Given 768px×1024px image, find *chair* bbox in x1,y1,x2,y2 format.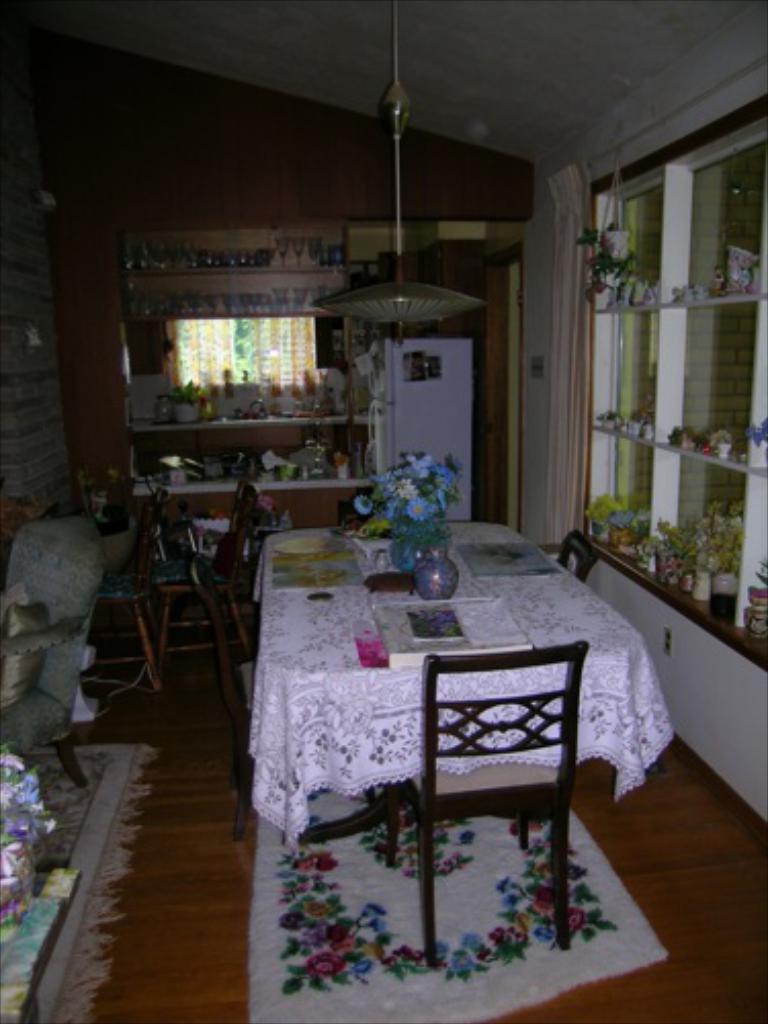
78,496,172,696.
